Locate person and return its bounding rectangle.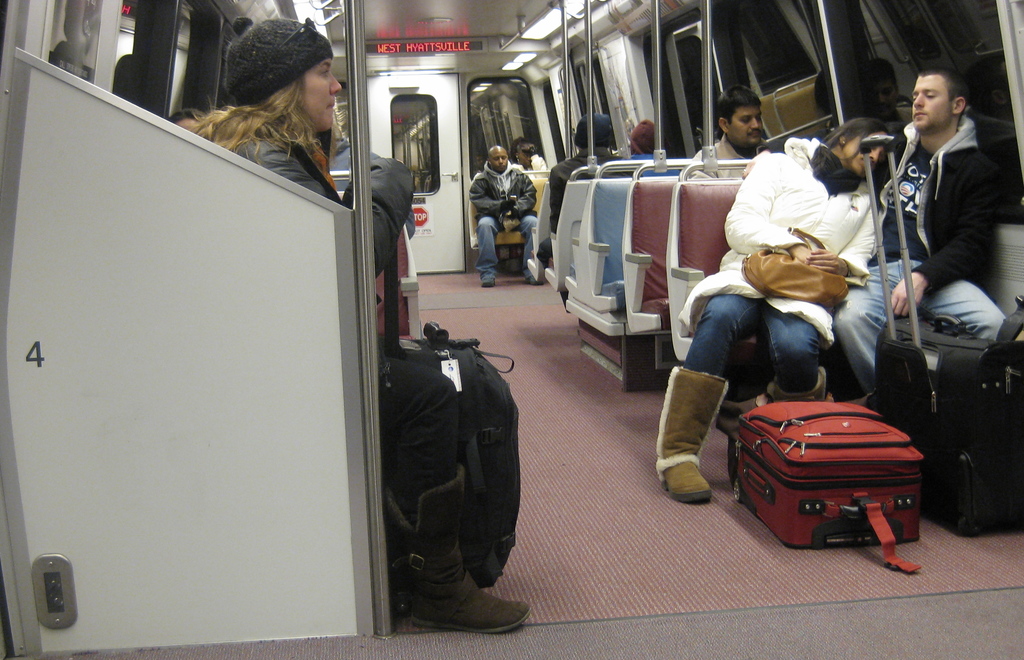
region(629, 117, 682, 177).
